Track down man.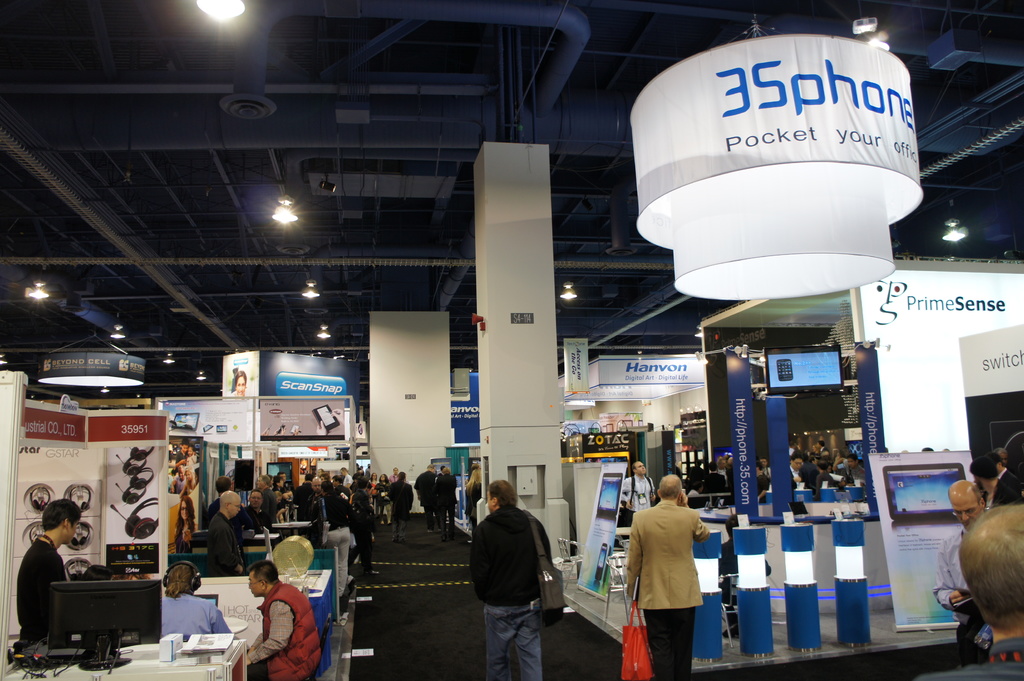
Tracked to (x1=196, y1=479, x2=239, y2=531).
